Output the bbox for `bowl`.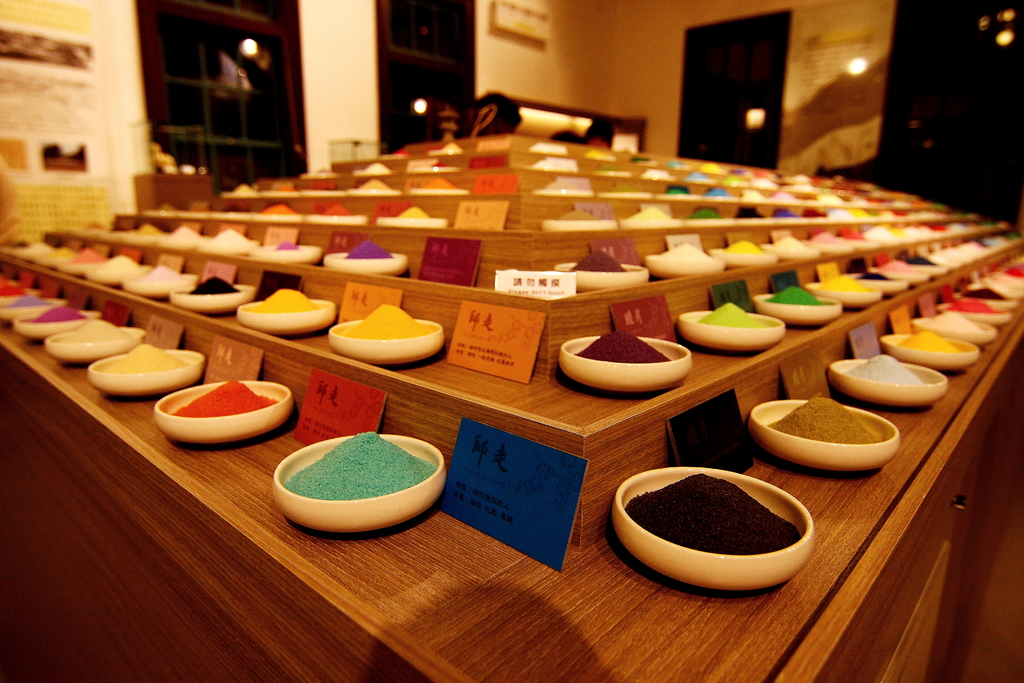
region(912, 318, 998, 348).
